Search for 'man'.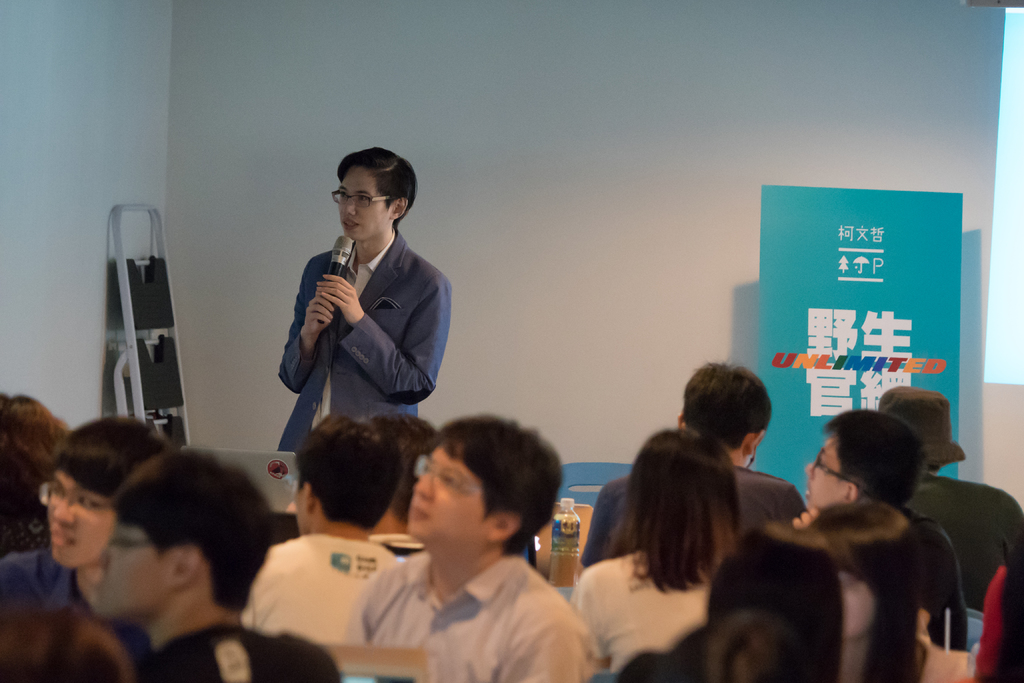
Found at 872:384:1023:614.
